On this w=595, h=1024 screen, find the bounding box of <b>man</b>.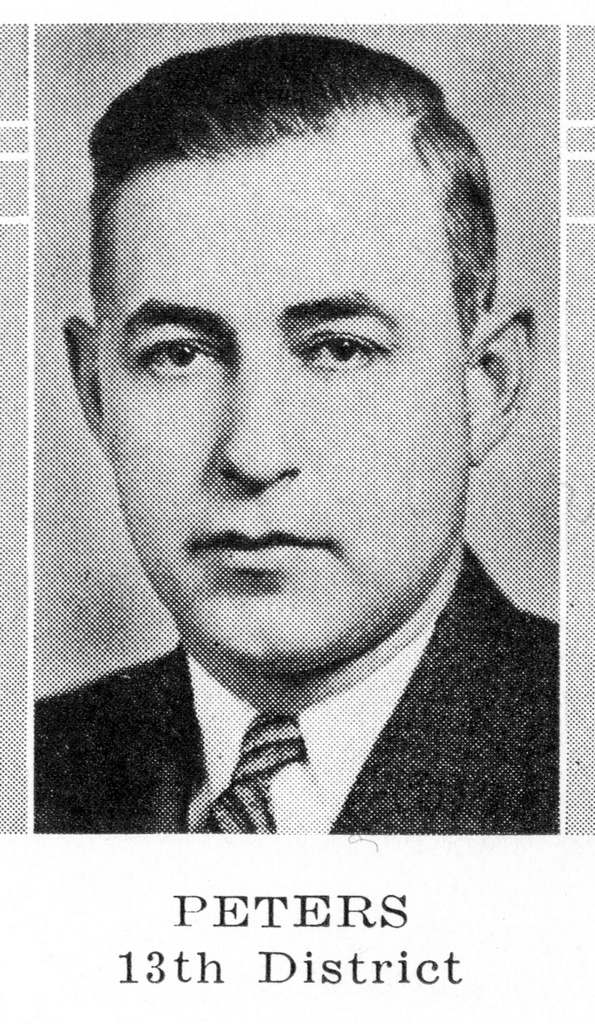
Bounding box: <bbox>14, 97, 564, 885</bbox>.
